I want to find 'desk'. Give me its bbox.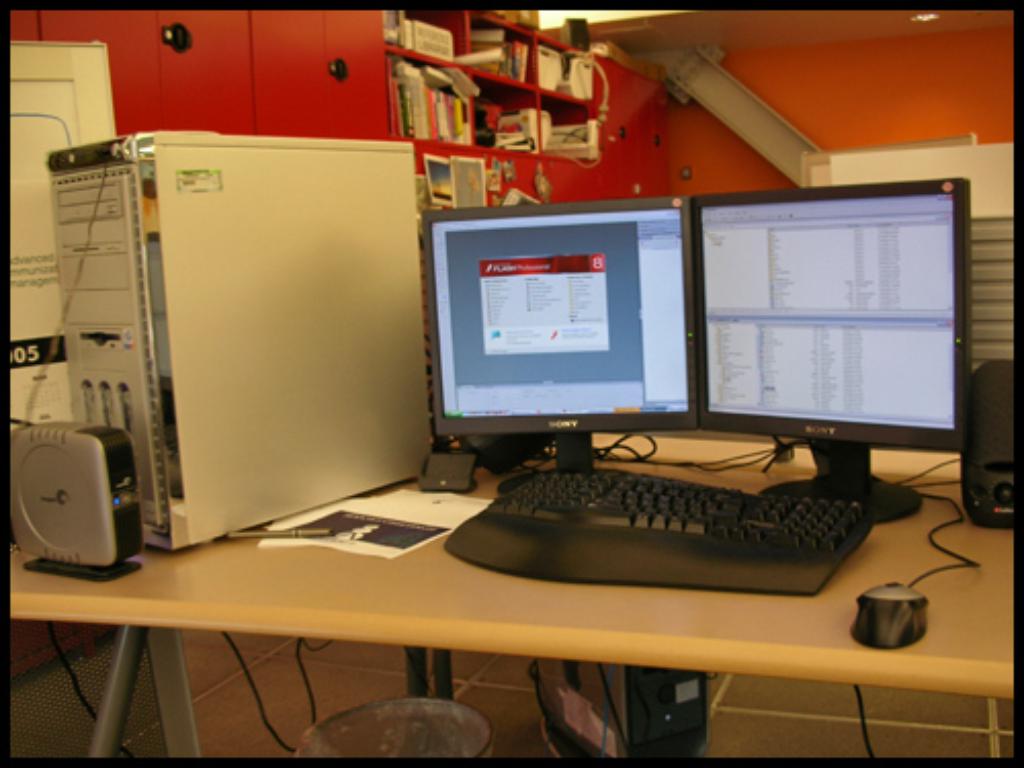
0, 352, 1023, 760.
